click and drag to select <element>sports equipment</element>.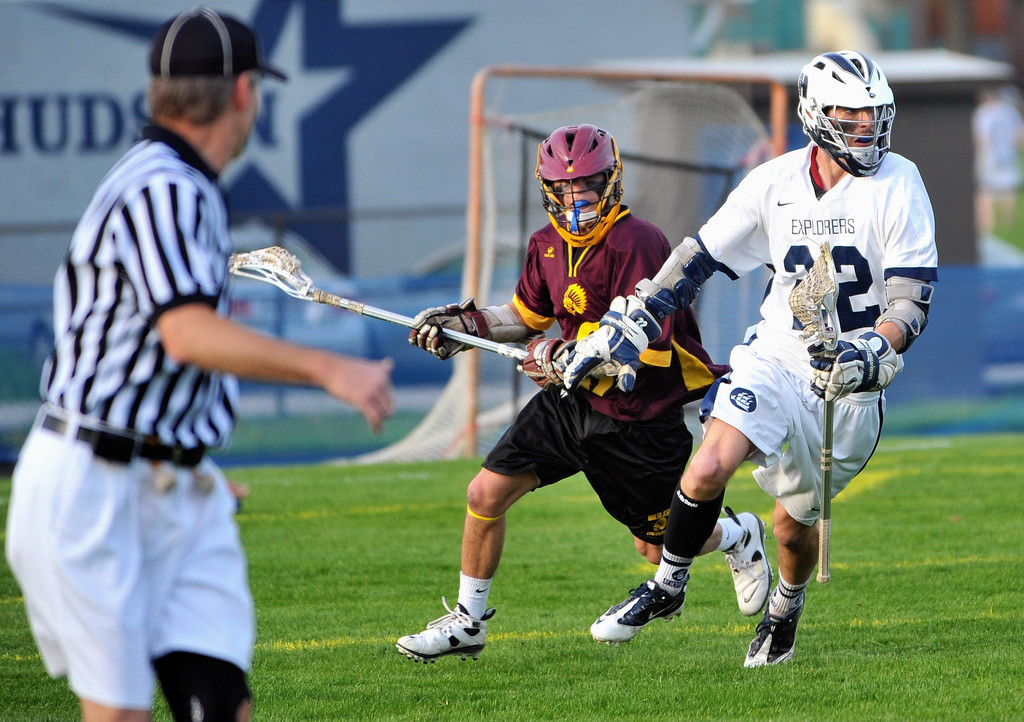
Selection: 408/295/492/363.
